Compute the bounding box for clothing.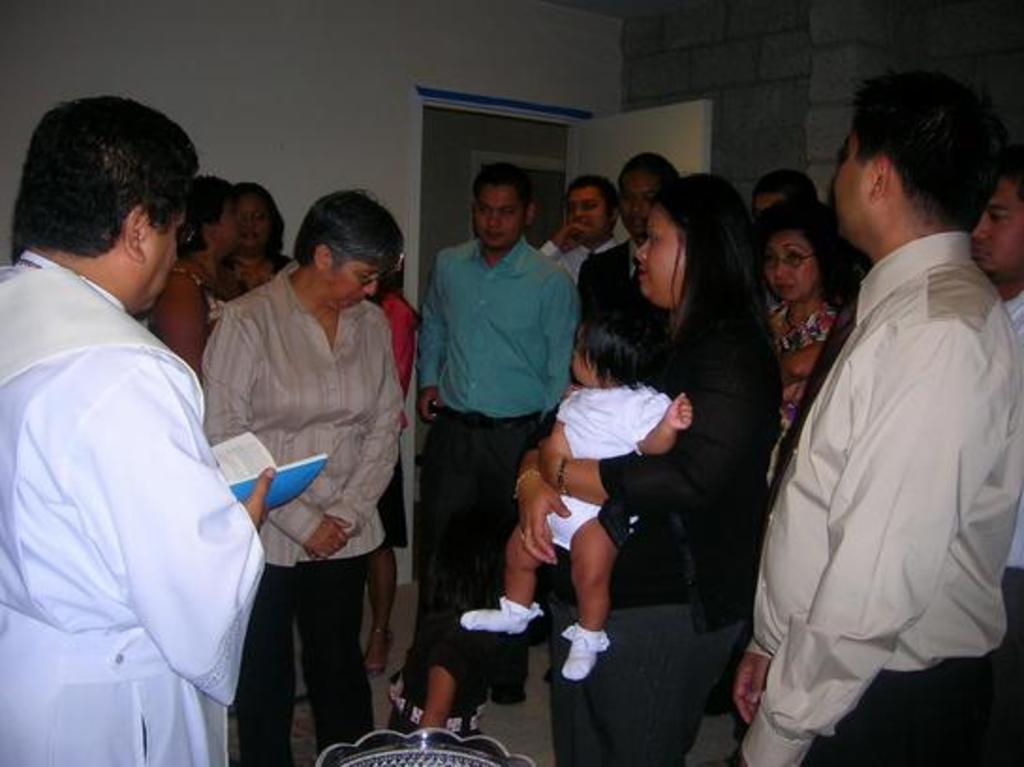
locate(776, 297, 851, 412).
